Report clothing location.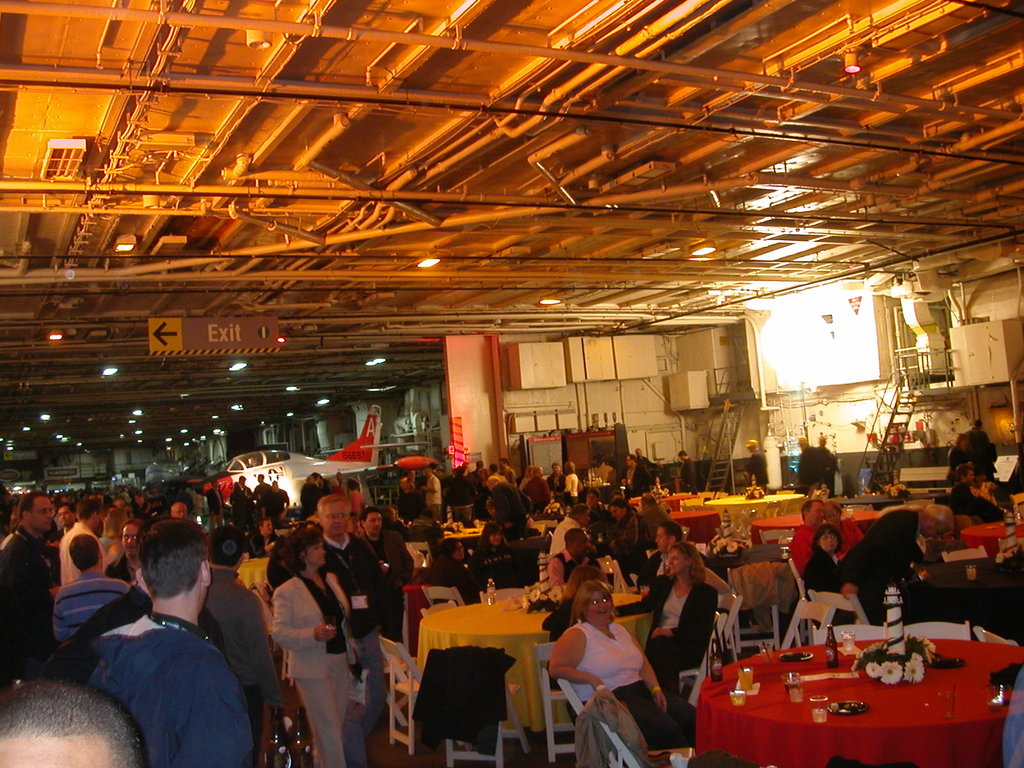
Report: (x1=636, y1=456, x2=663, y2=472).
